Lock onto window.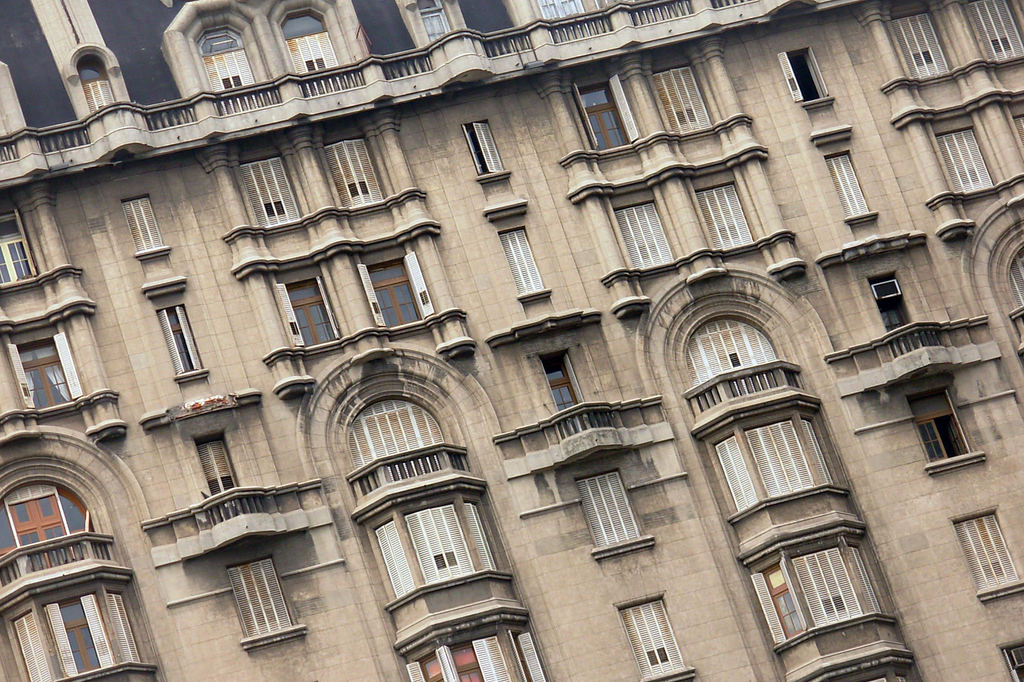
Locked: BBox(652, 64, 711, 136).
